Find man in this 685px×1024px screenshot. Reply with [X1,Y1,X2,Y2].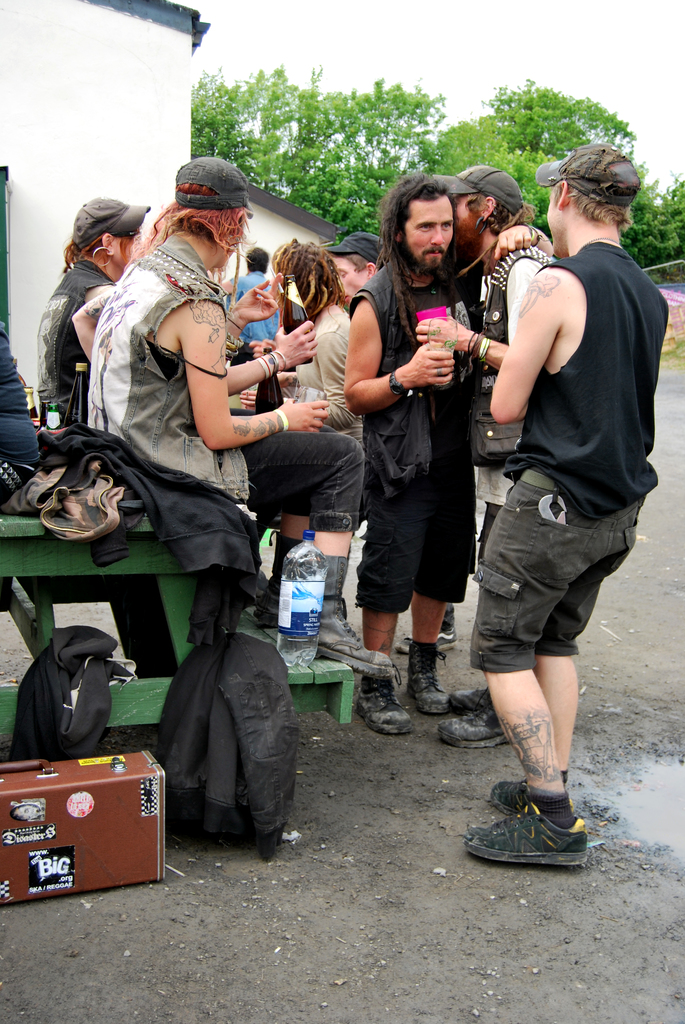
[340,170,484,742].
